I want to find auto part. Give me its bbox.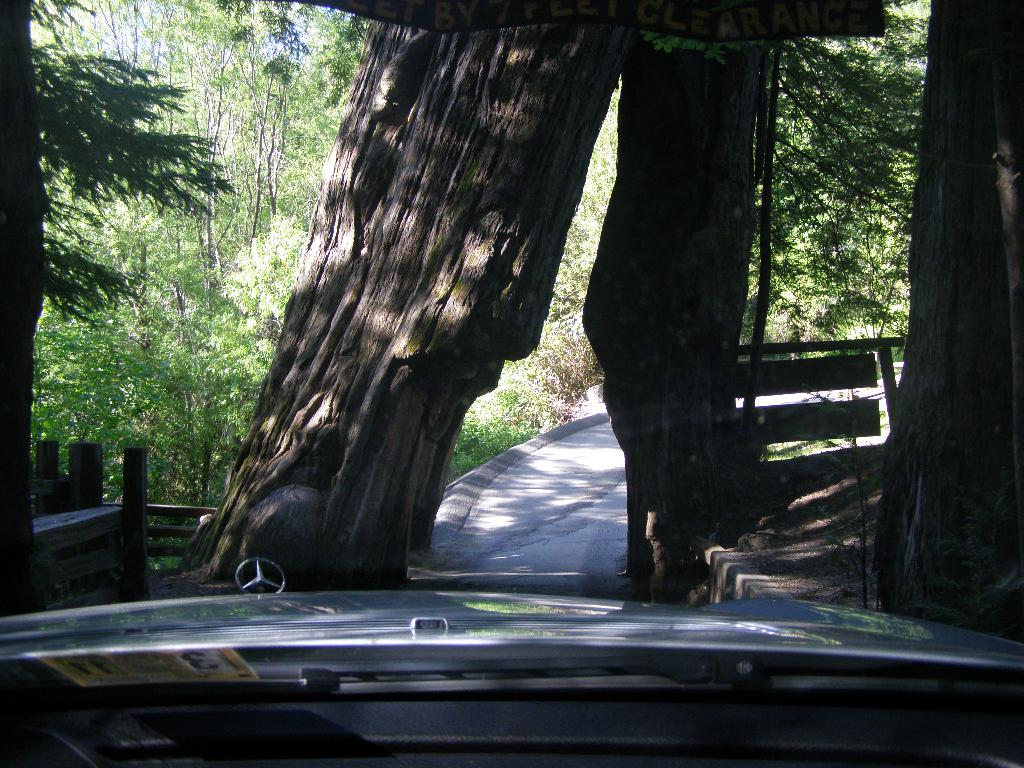
bbox(0, 553, 1023, 767).
